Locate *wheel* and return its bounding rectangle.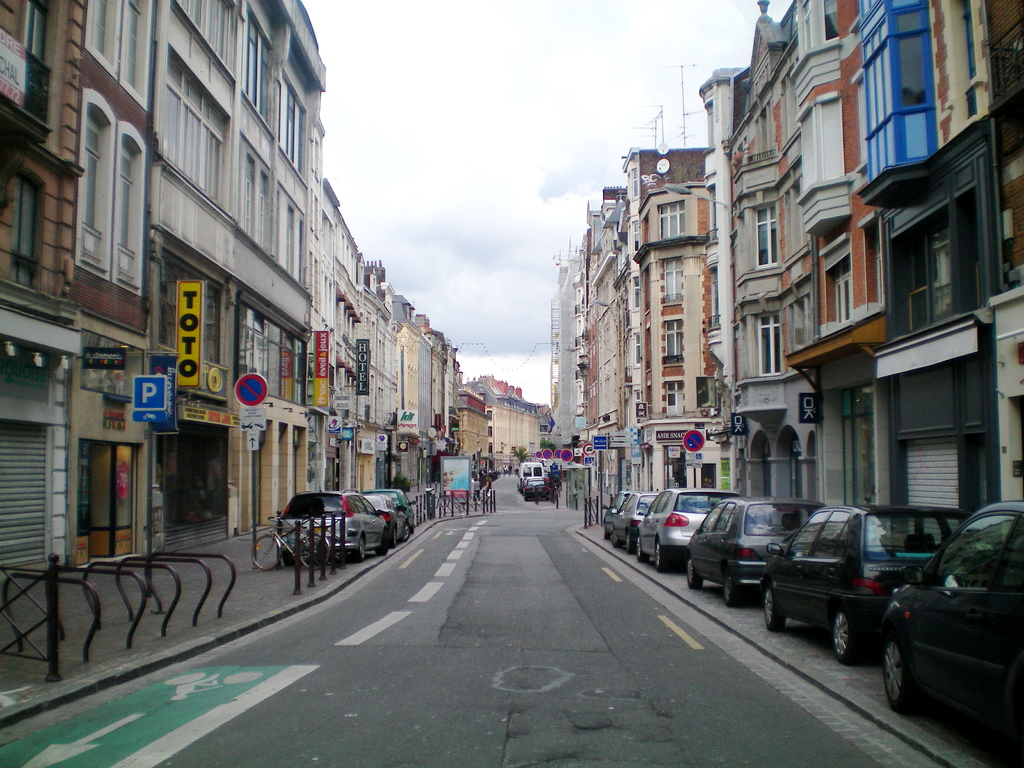
locate(884, 631, 922, 715).
